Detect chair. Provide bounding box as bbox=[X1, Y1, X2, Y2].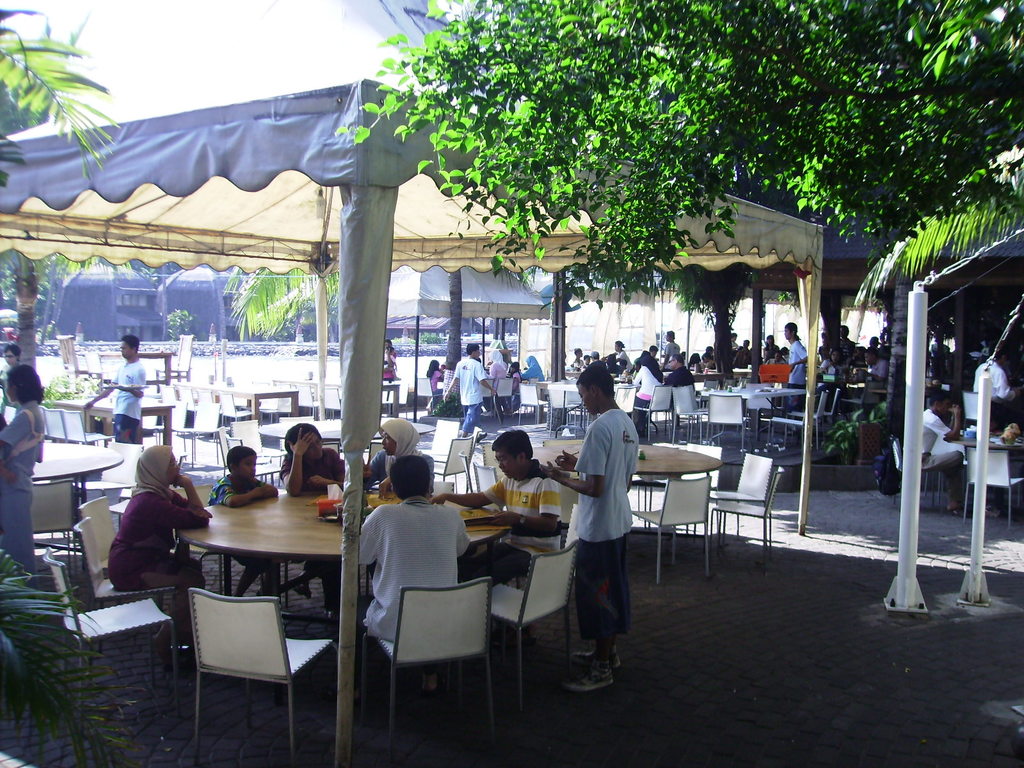
bbox=[546, 380, 584, 433].
